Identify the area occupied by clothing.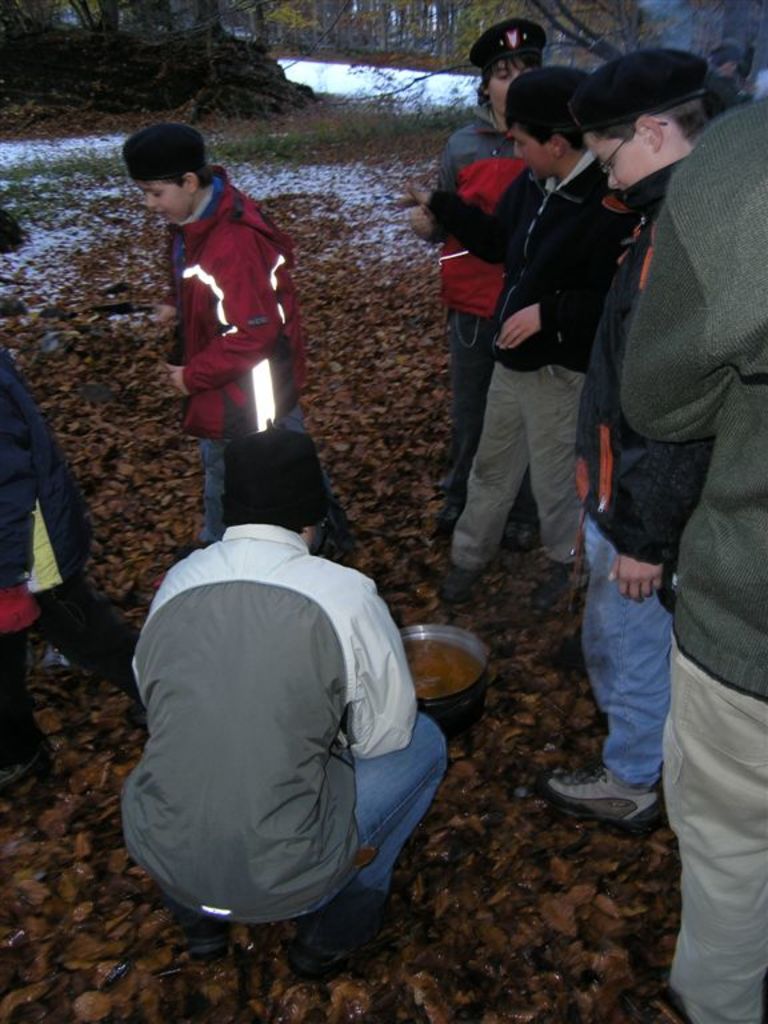
Area: {"x1": 115, "y1": 500, "x2": 455, "y2": 936}.
